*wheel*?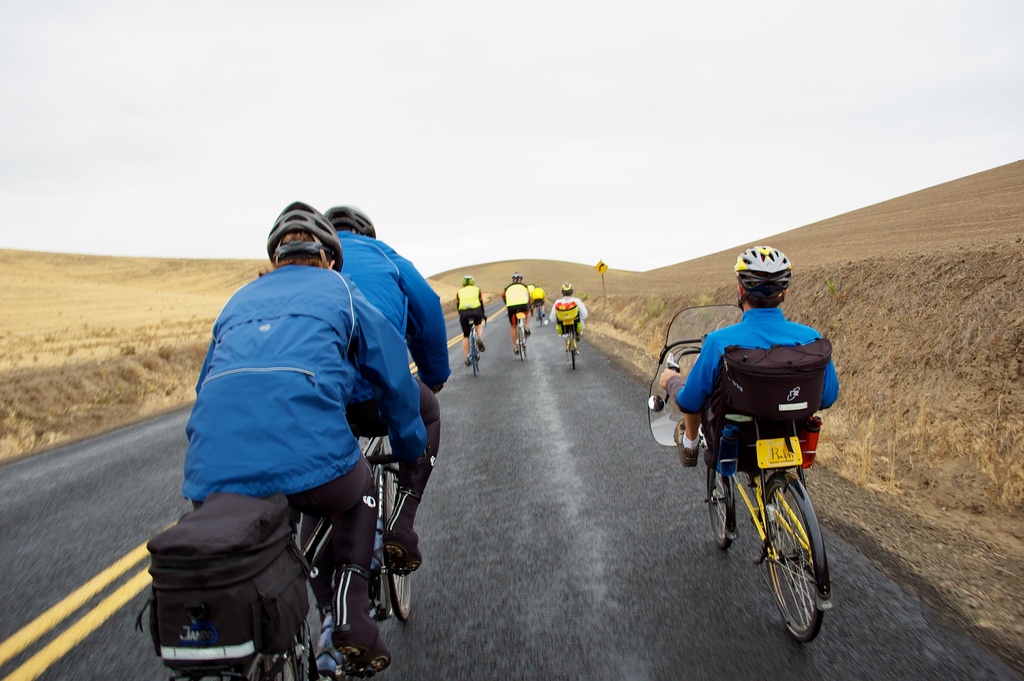
(x1=470, y1=337, x2=480, y2=377)
